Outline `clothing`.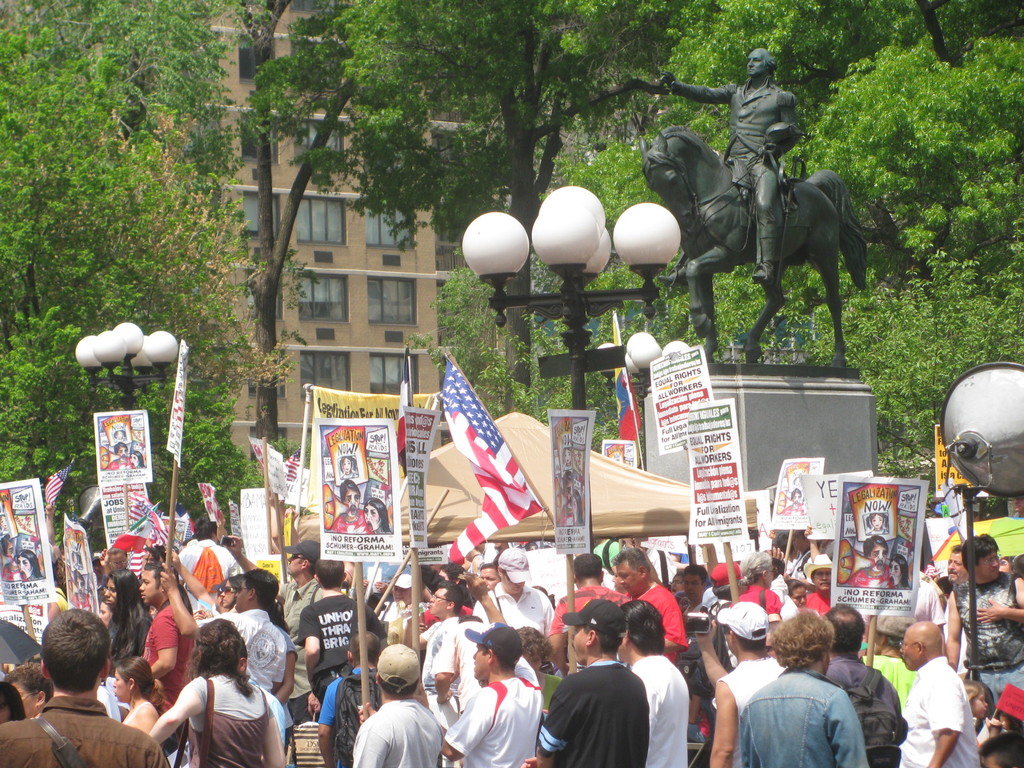
Outline: x1=734, y1=582, x2=780, y2=626.
